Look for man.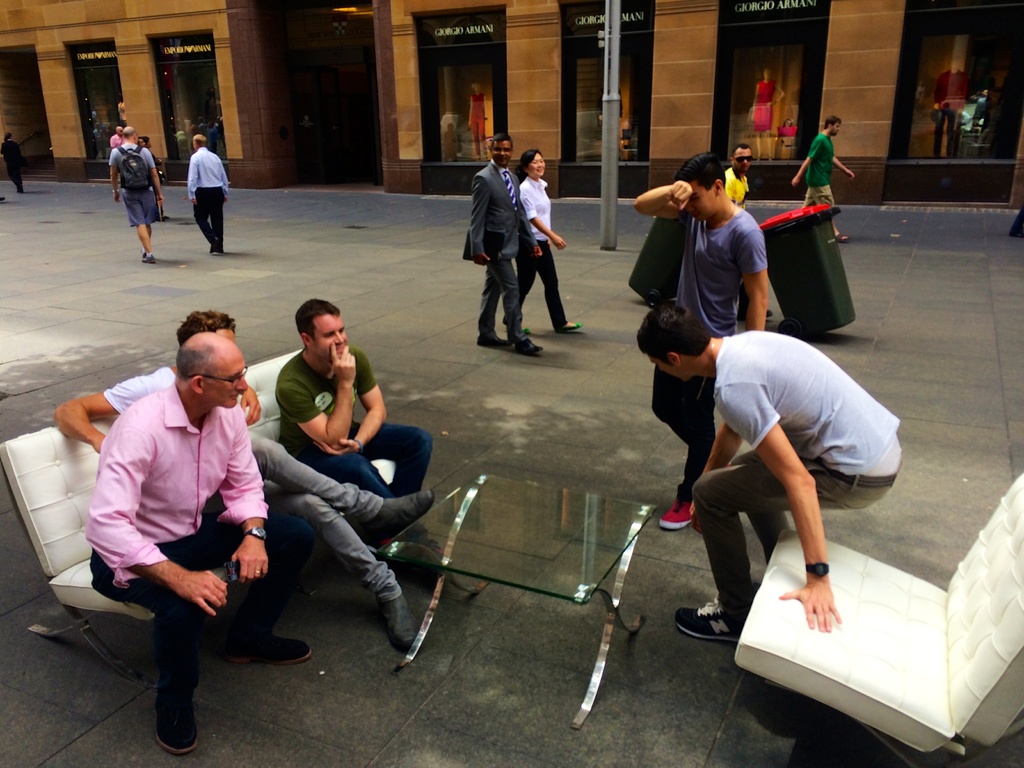
Found: [636, 301, 893, 637].
